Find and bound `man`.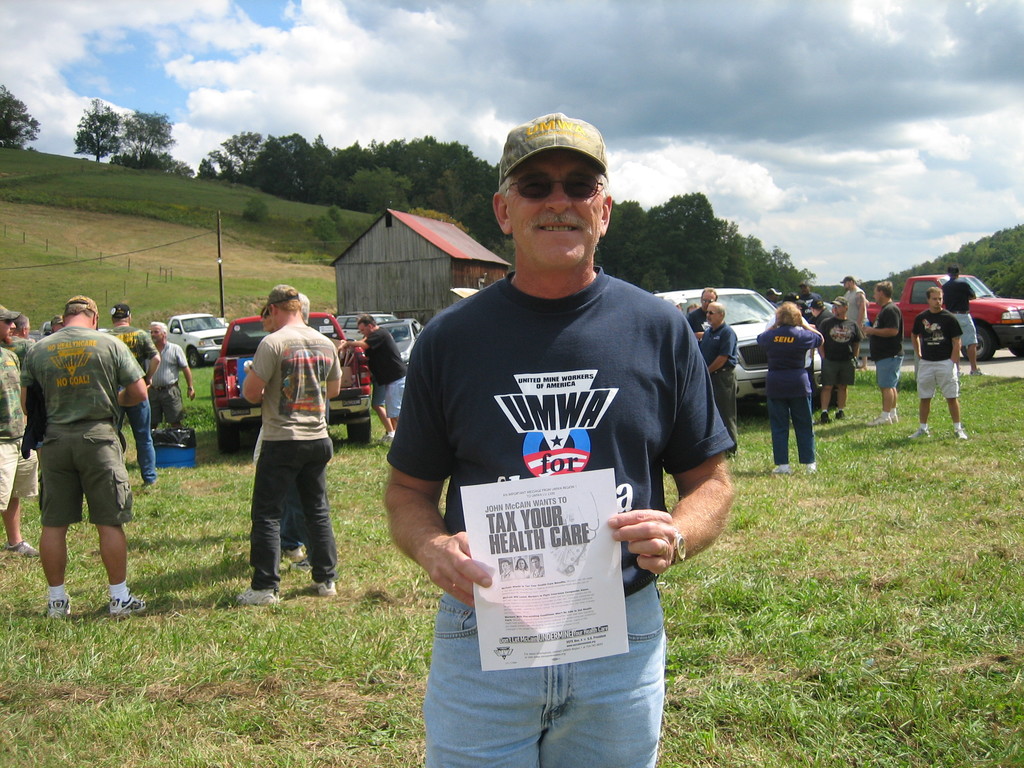
Bound: detection(530, 556, 543, 578).
